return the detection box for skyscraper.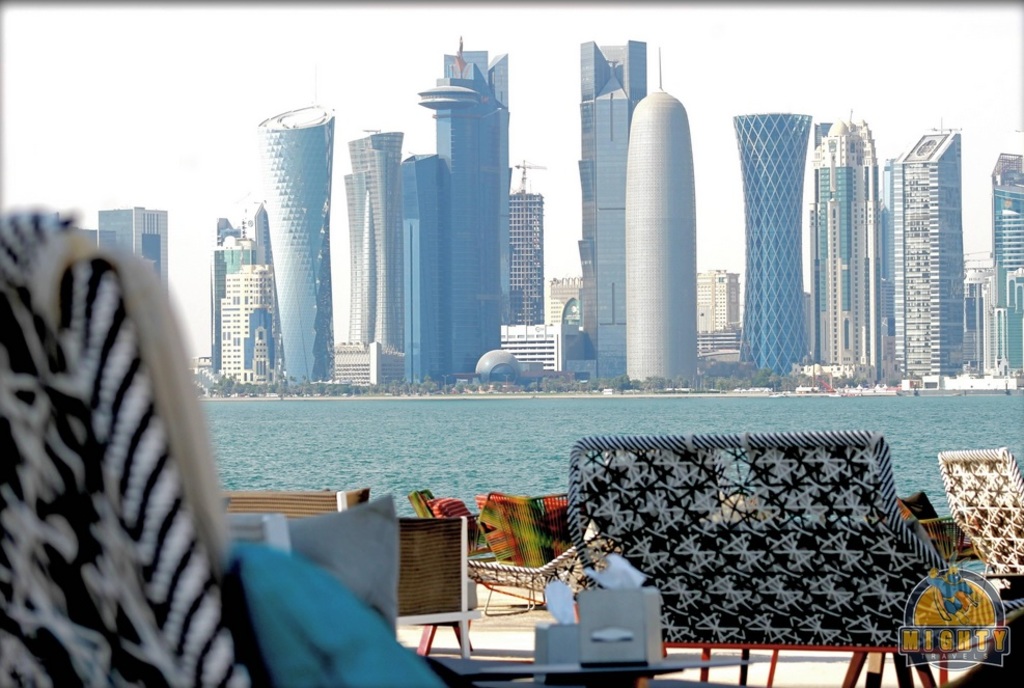
box=[864, 121, 890, 383].
